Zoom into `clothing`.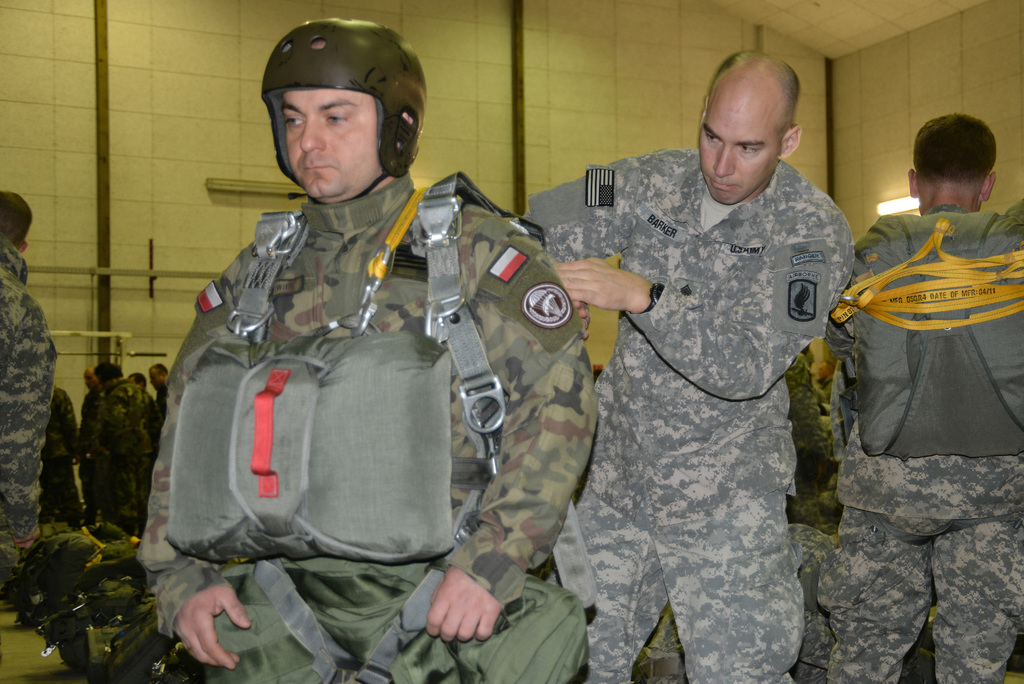
Zoom target: 515 144 852 683.
